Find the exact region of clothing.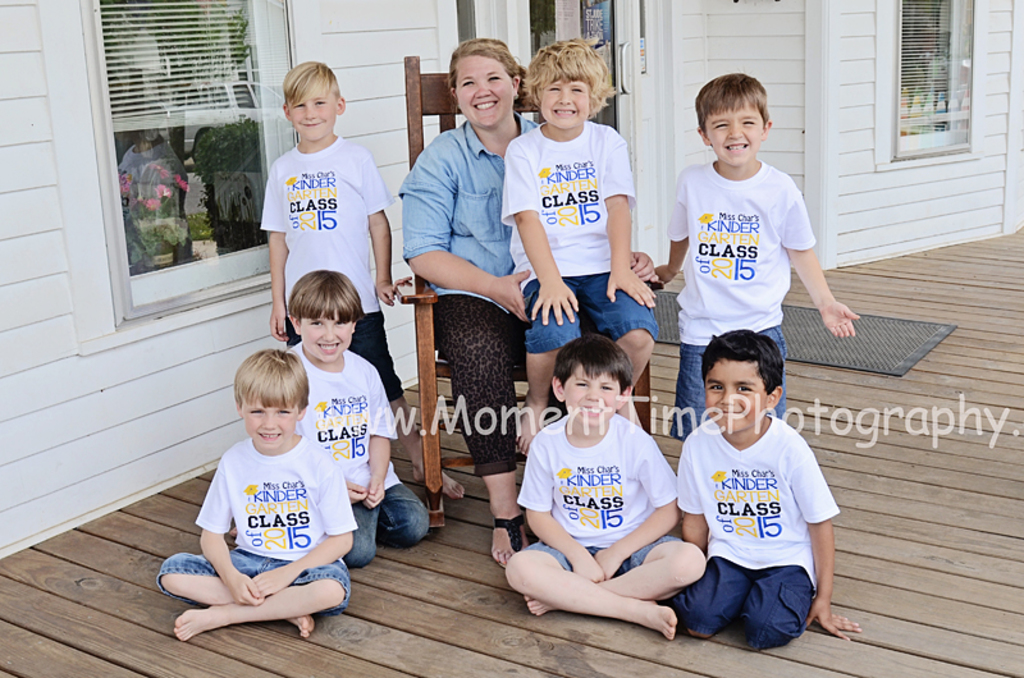
Exact region: x1=288, y1=343, x2=438, y2=556.
